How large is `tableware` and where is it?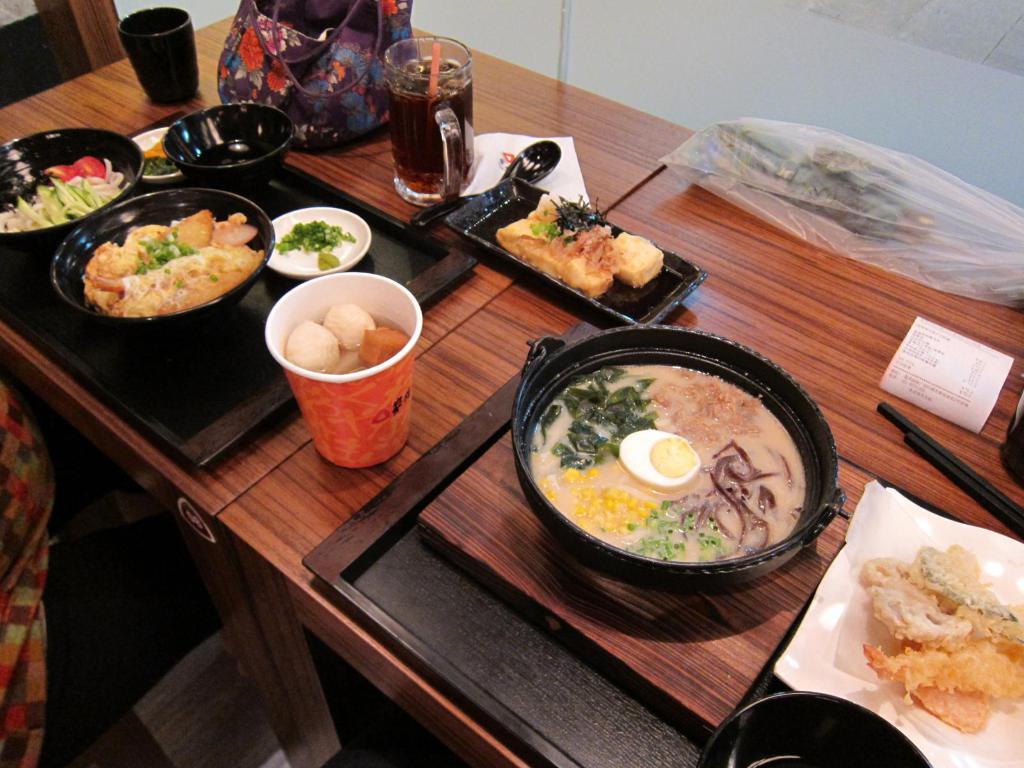
Bounding box: <box>160,102,298,191</box>.
